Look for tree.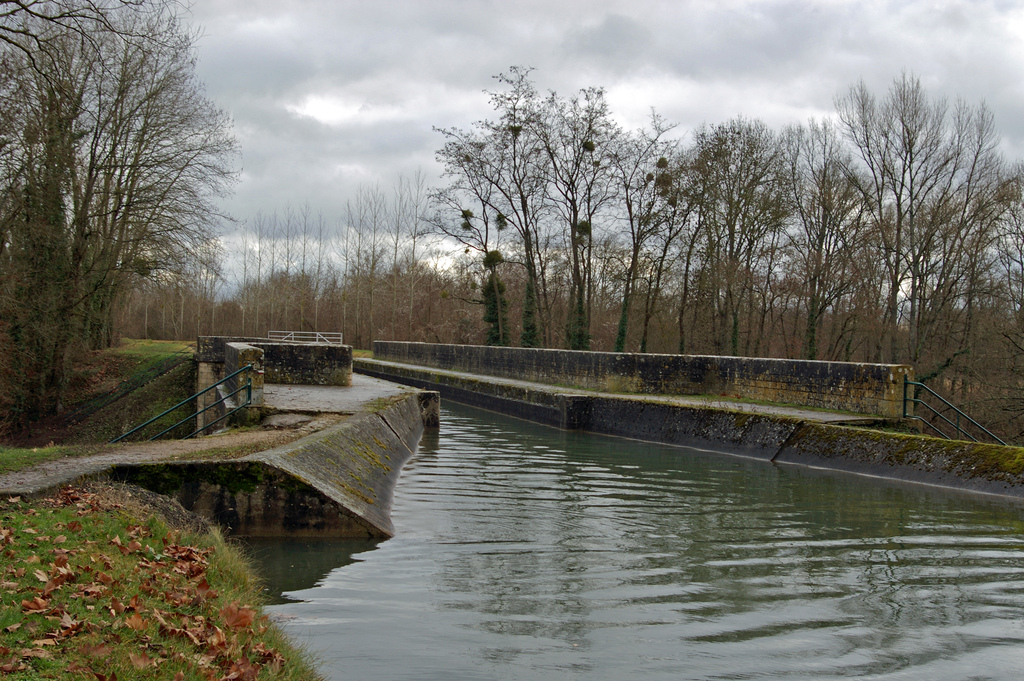
Found: [left=597, top=102, right=678, bottom=366].
